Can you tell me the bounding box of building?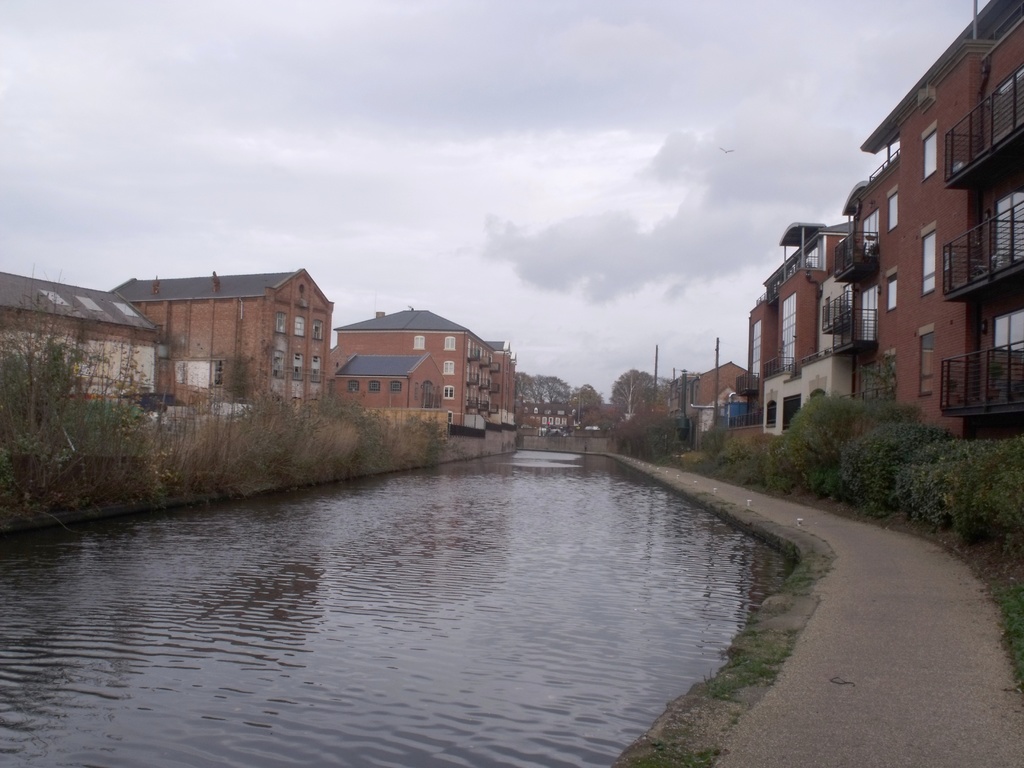
736 1 1023 436.
